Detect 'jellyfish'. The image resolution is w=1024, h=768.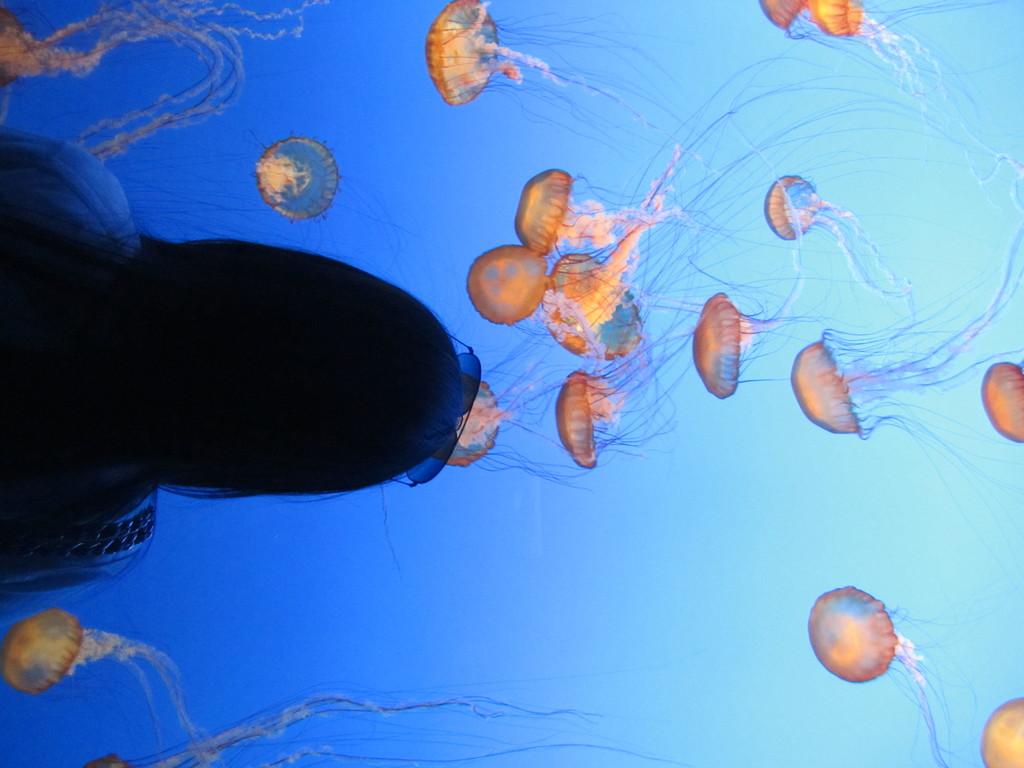
x1=977, y1=697, x2=1023, y2=767.
